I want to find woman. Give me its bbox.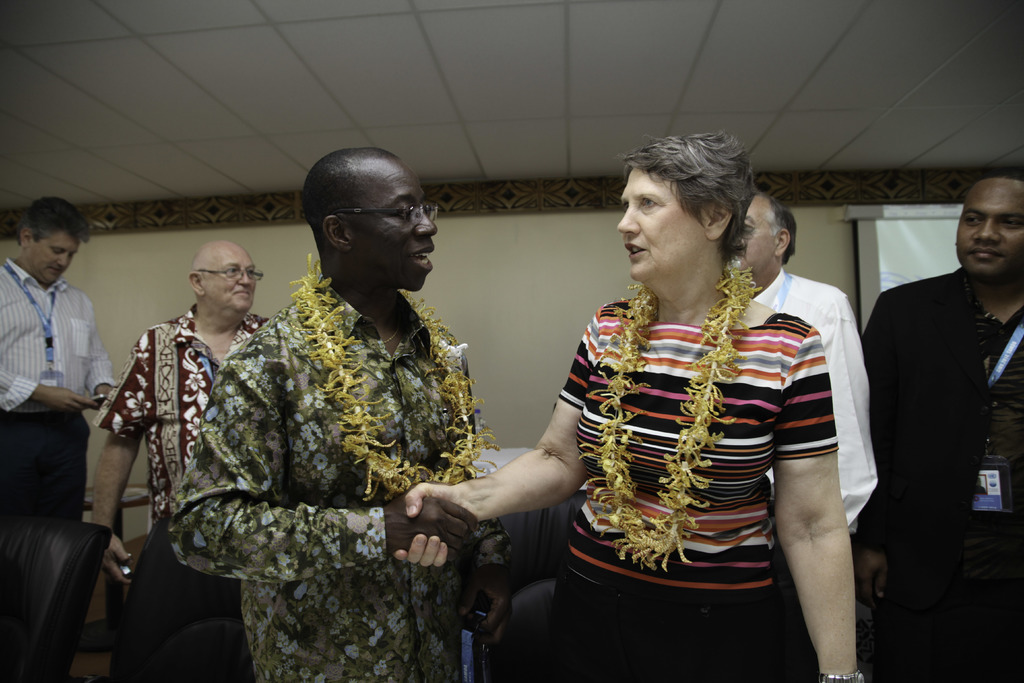
x1=495, y1=140, x2=869, y2=668.
